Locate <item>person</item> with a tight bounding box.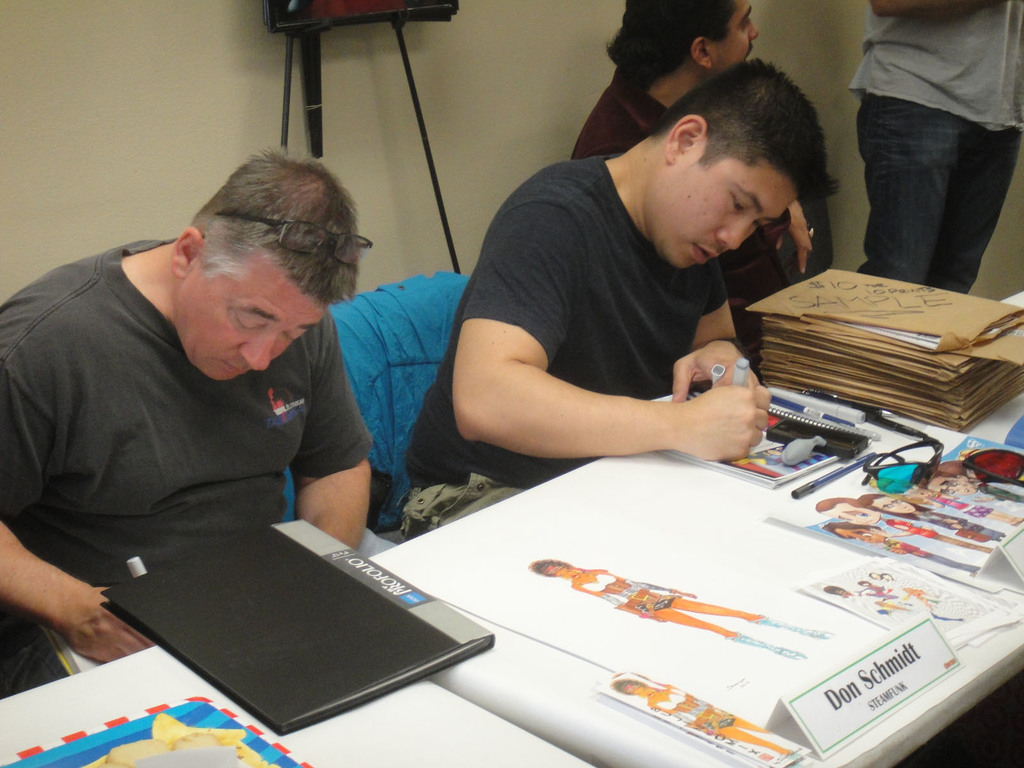
(x1=813, y1=492, x2=997, y2=556).
